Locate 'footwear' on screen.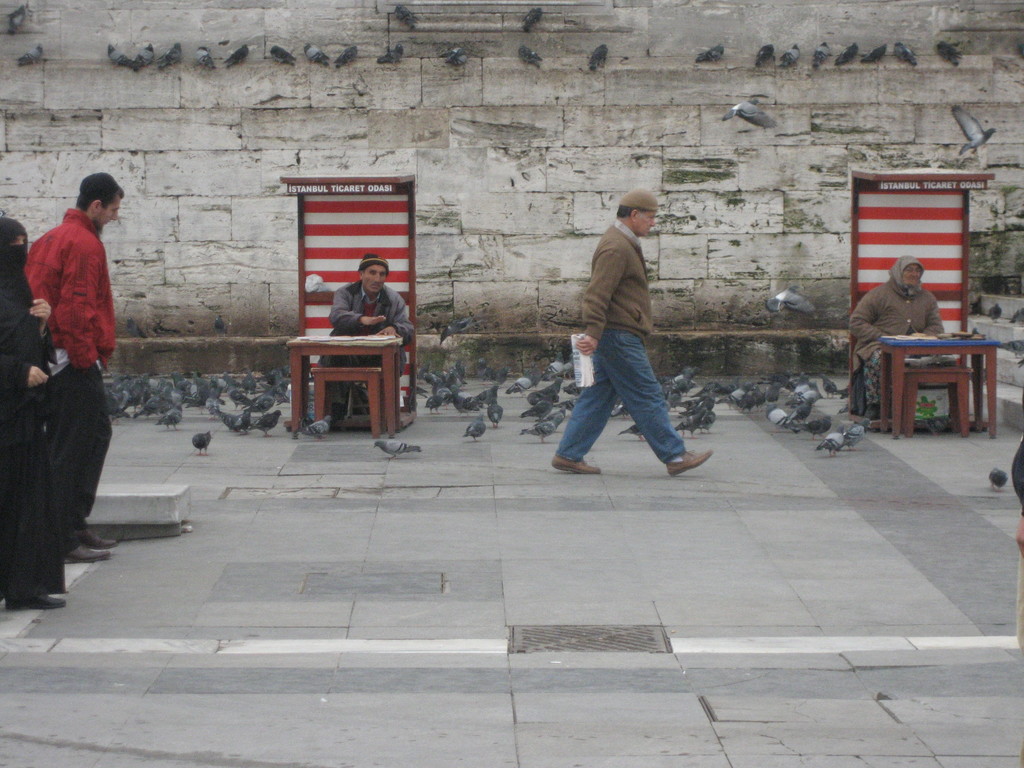
On screen at left=68, top=525, right=117, bottom=549.
